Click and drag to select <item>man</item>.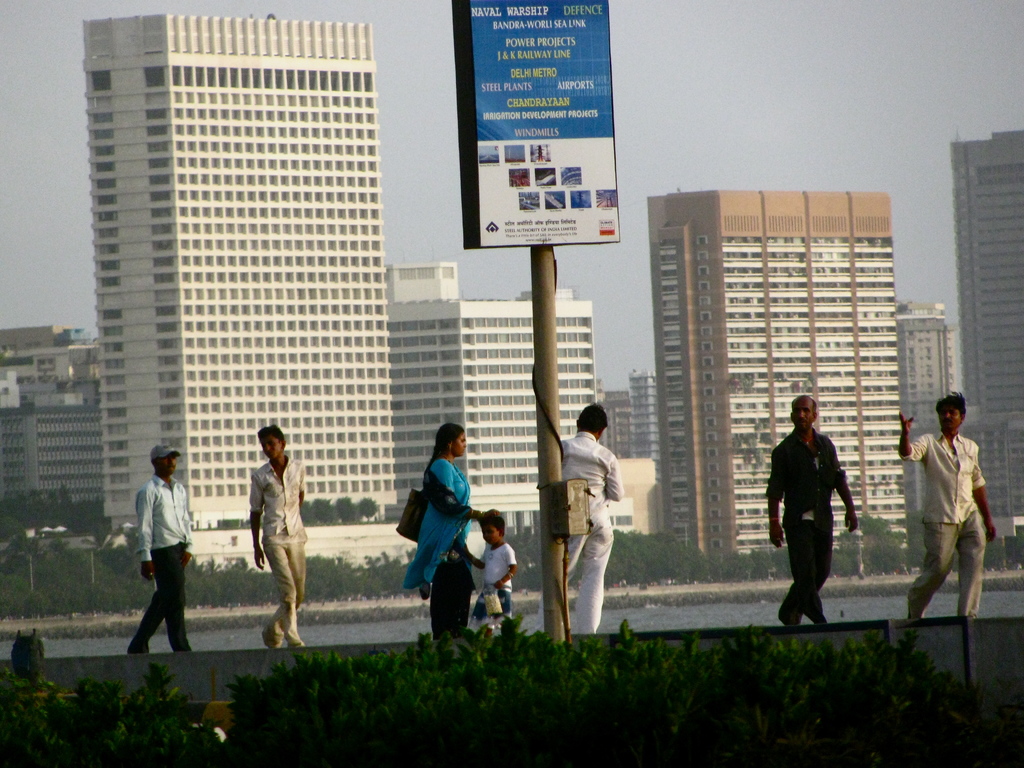
Selection: {"left": 562, "top": 404, "right": 623, "bottom": 635}.
